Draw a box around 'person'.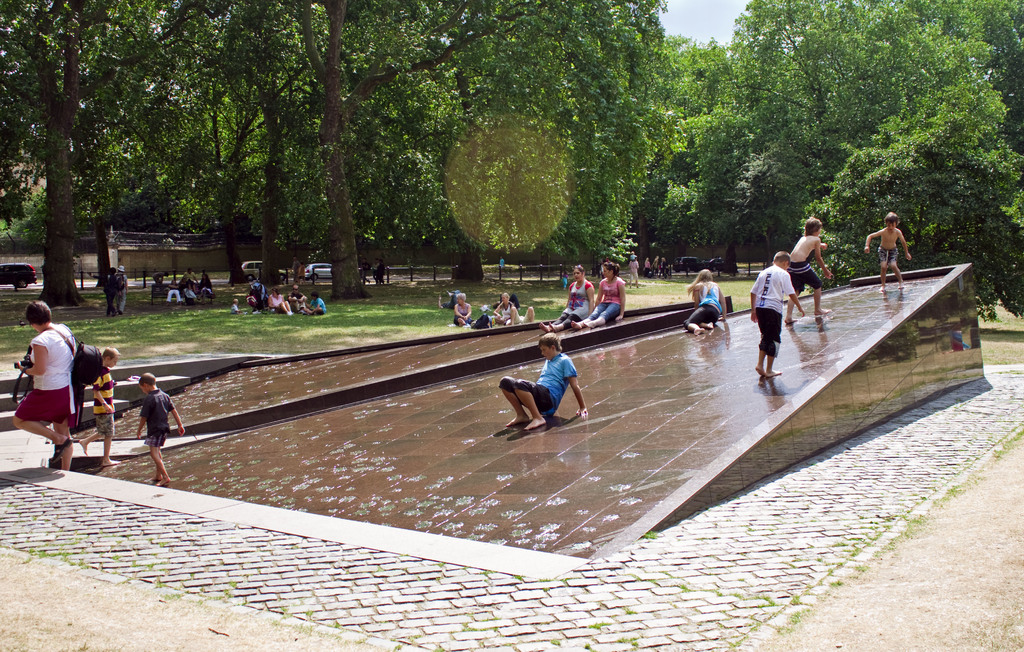
6/299/70/470.
